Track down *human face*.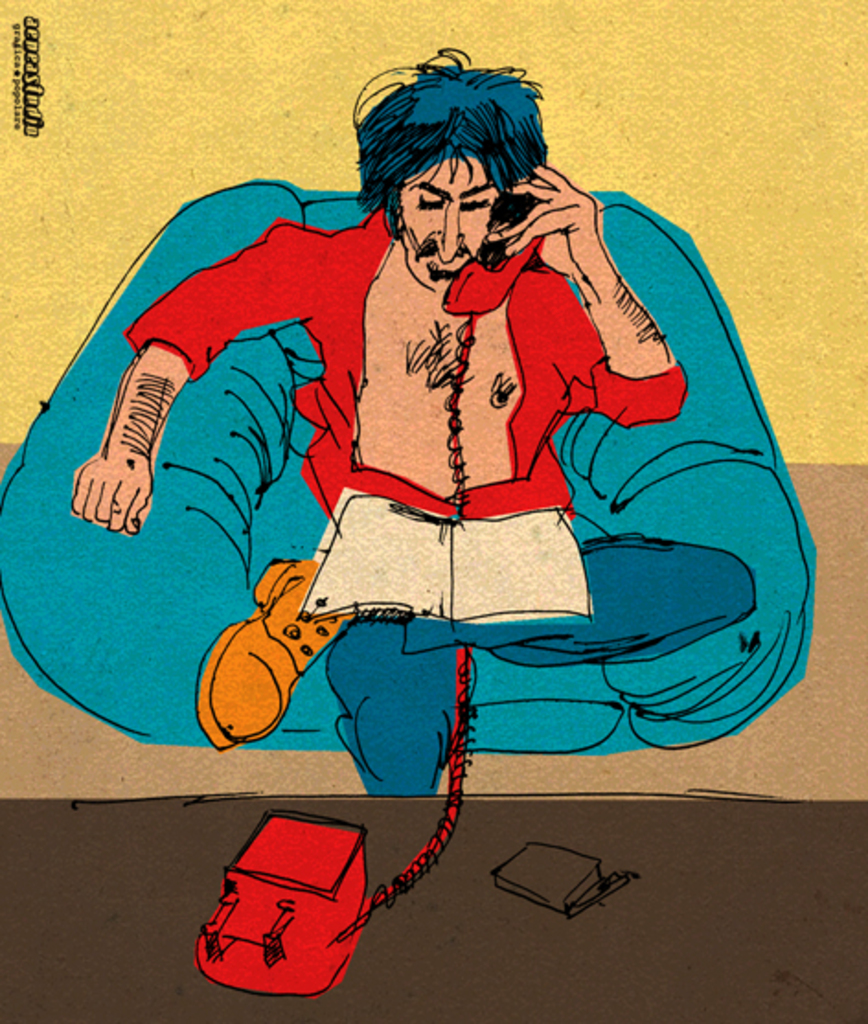
Tracked to [x1=351, y1=35, x2=559, y2=278].
